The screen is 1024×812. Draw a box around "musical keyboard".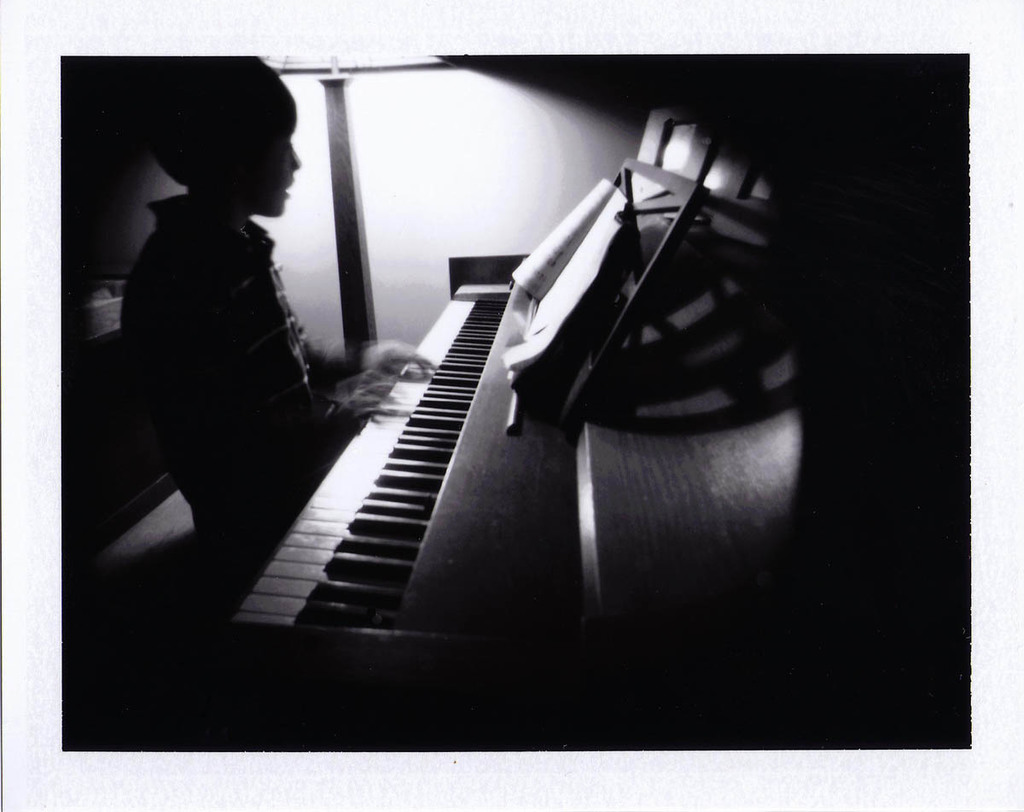
[226, 281, 598, 660].
